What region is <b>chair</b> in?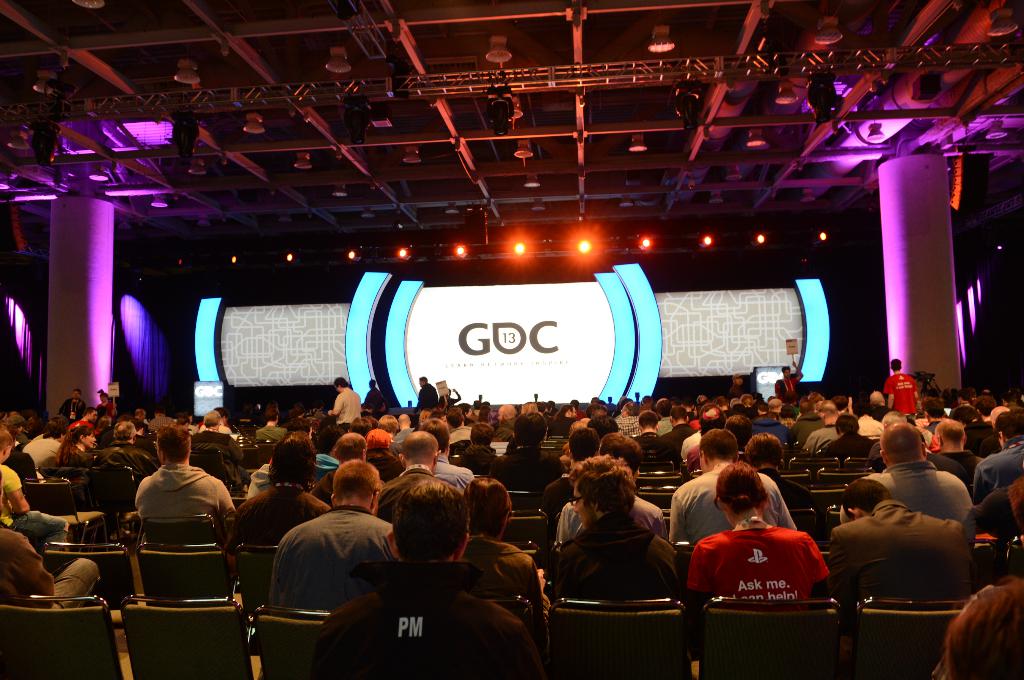
<region>234, 546, 287, 596</region>.
